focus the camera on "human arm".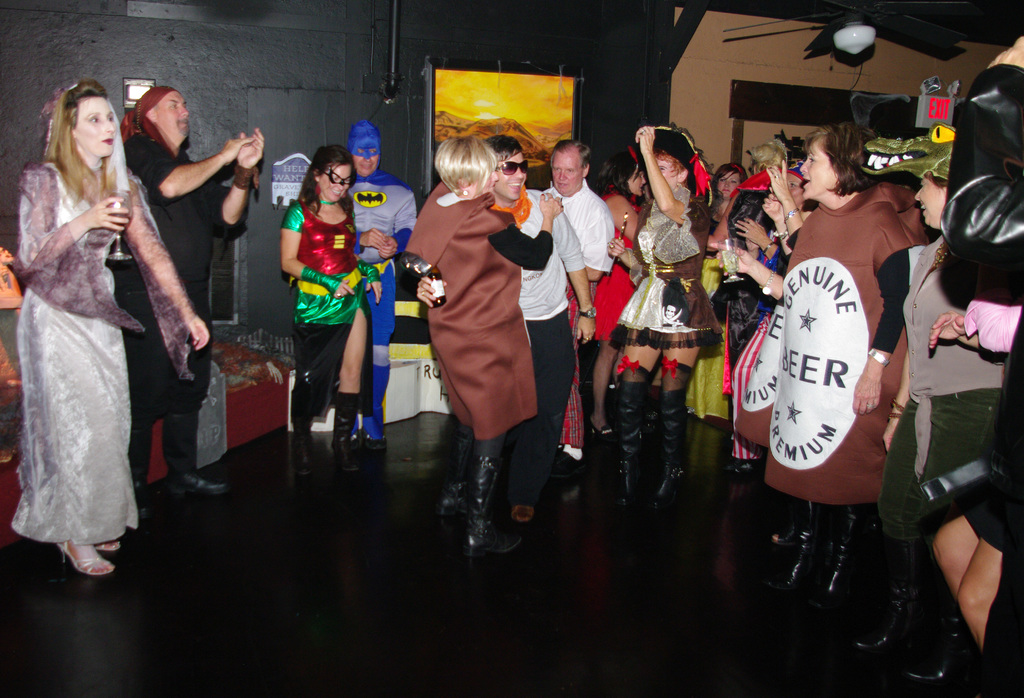
Focus region: box=[924, 297, 1023, 355].
